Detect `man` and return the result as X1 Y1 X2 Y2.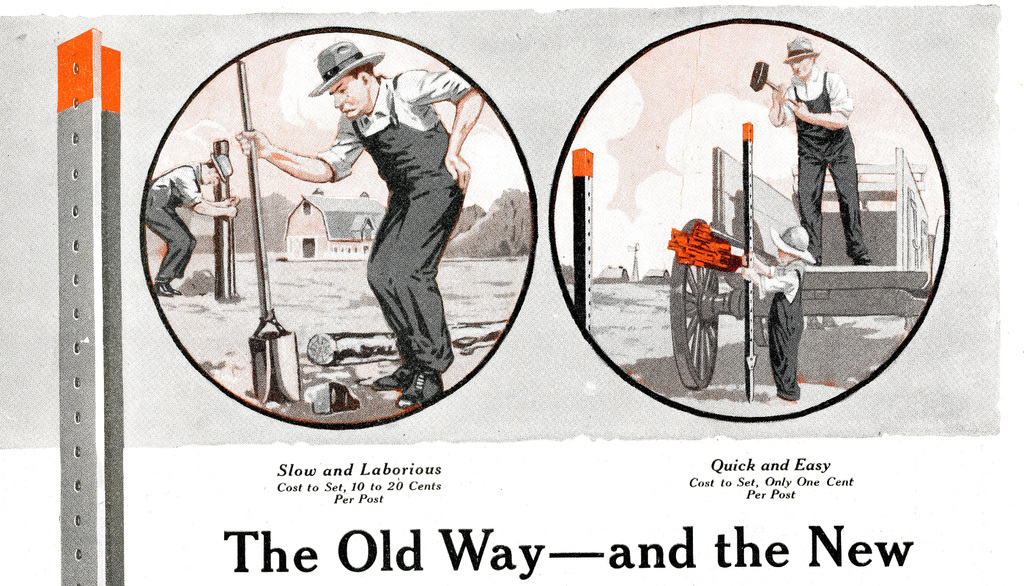
145 151 239 294.
